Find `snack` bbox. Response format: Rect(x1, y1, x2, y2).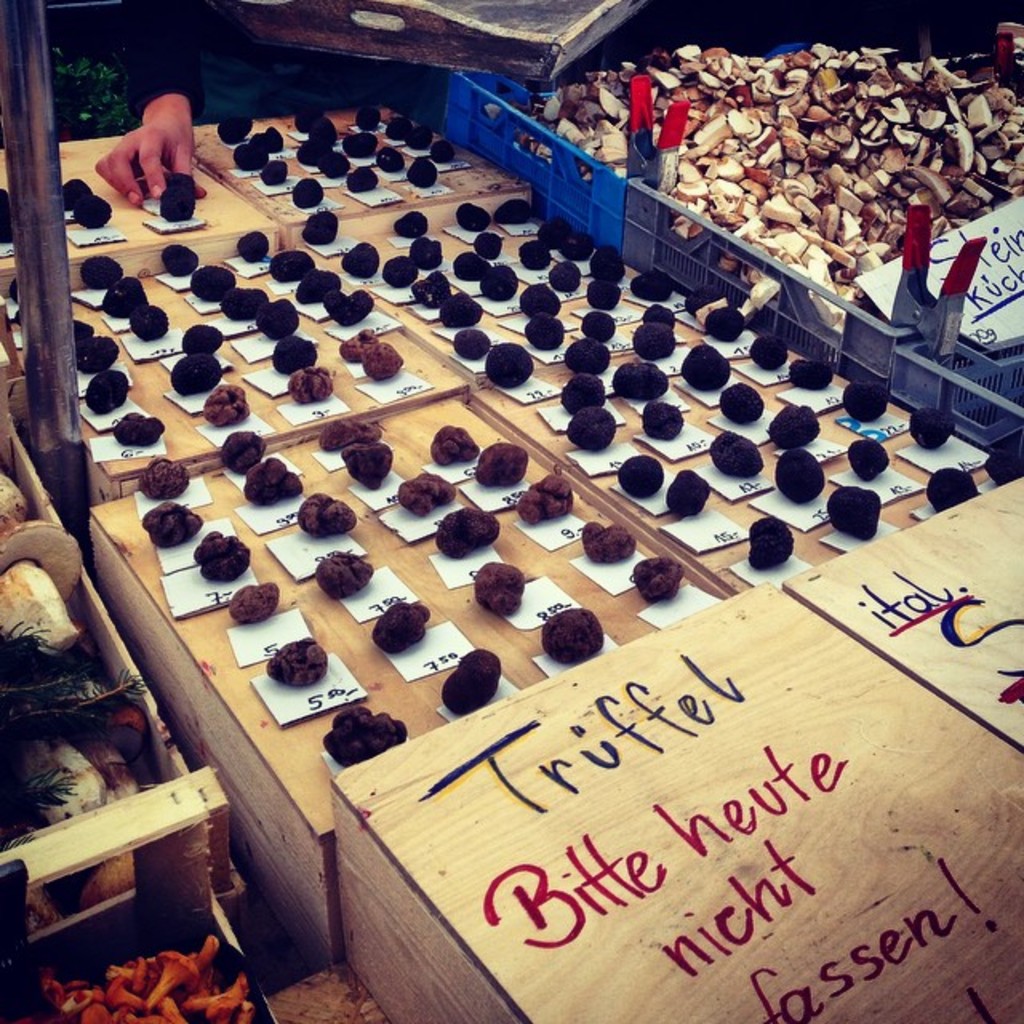
Rect(344, 240, 379, 278).
